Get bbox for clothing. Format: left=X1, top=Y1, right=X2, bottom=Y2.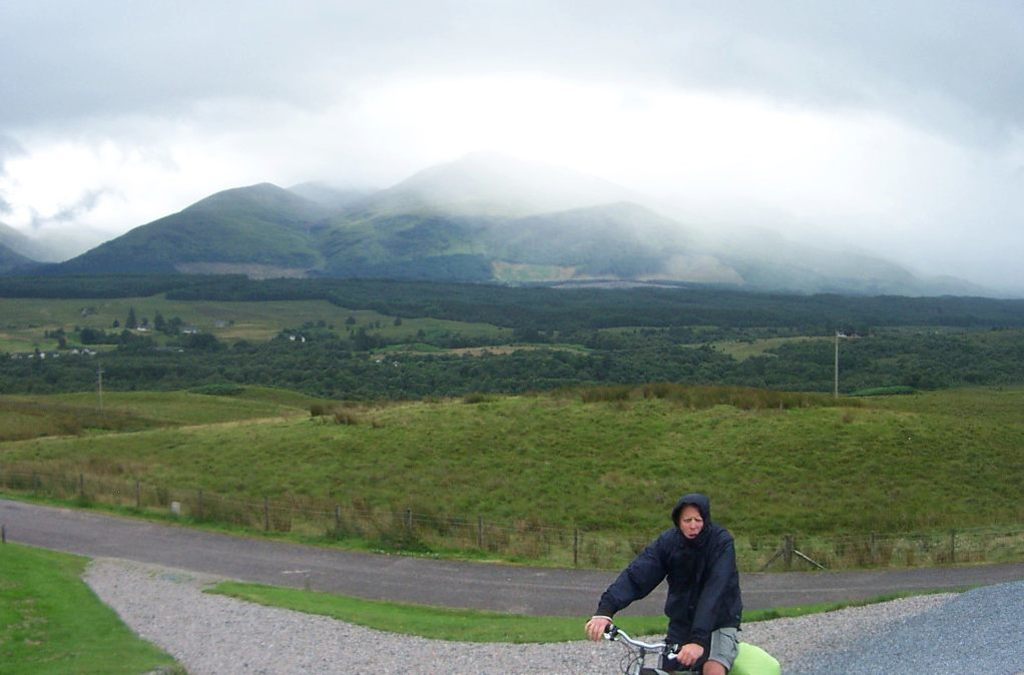
left=600, top=509, right=755, bottom=654.
